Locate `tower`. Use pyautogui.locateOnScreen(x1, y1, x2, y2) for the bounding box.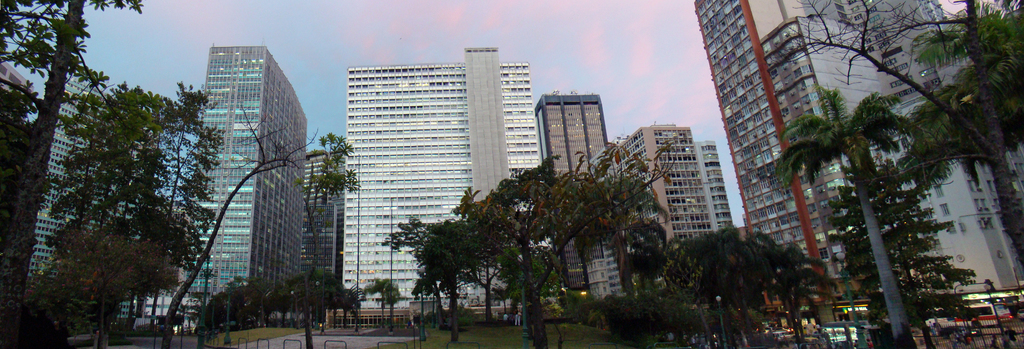
pyautogui.locateOnScreen(693, 0, 847, 289).
